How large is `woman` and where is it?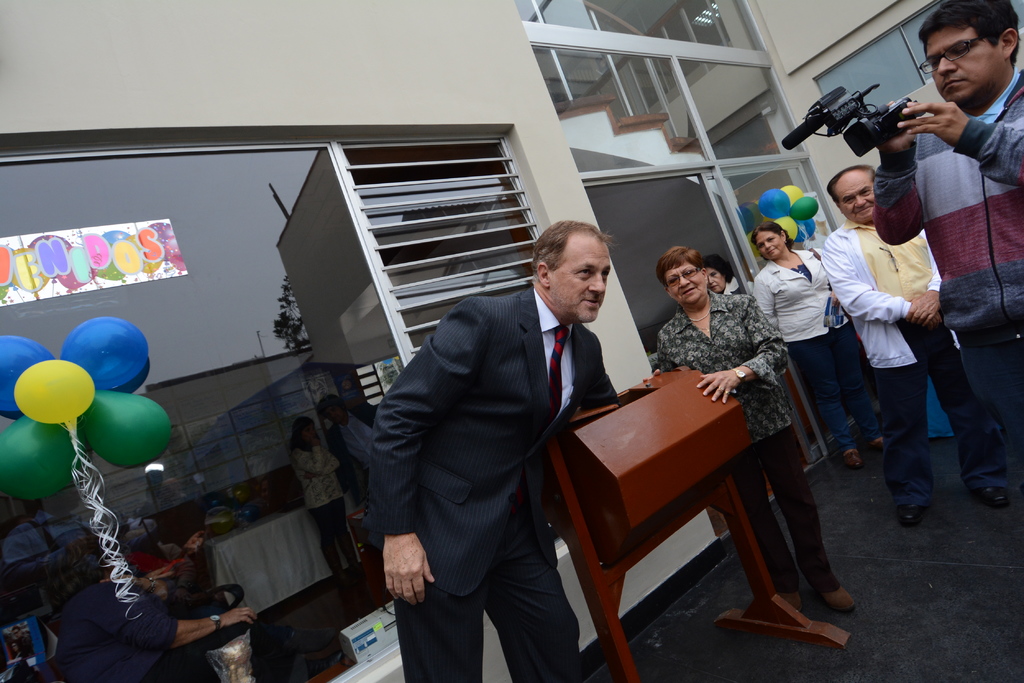
Bounding box: crop(754, 219, 890, 467).
